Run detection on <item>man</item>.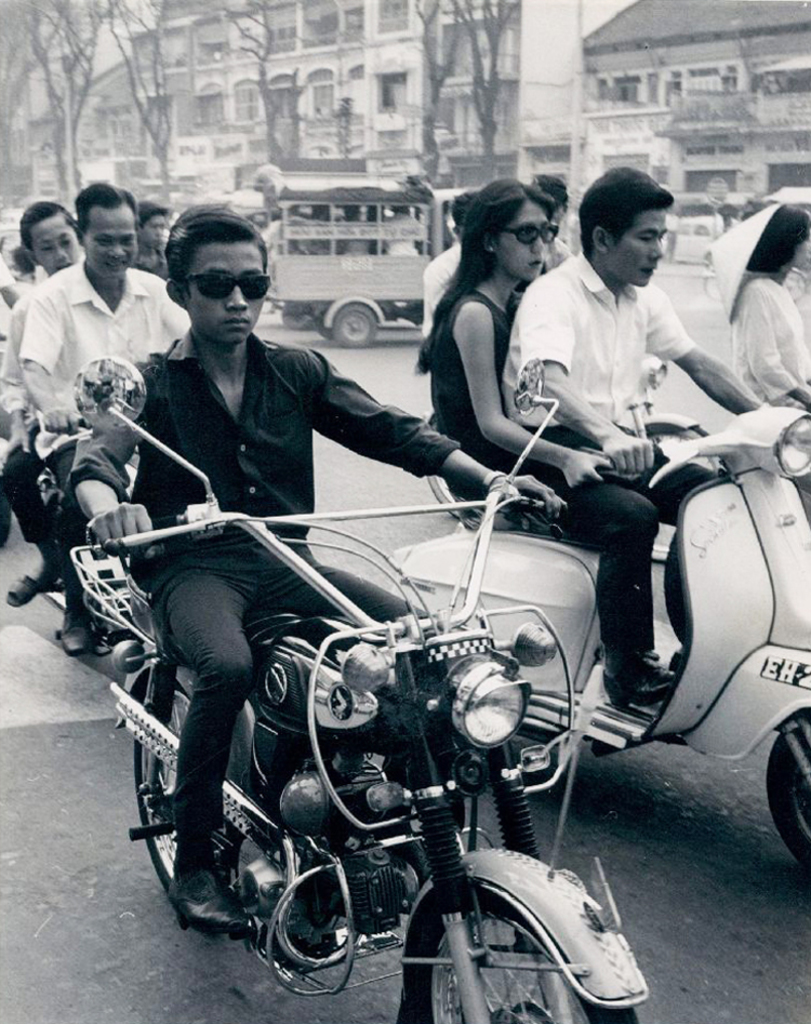
Result: {"x1": 0, "y1": 198, "x2": 87, "y2": 608}.
